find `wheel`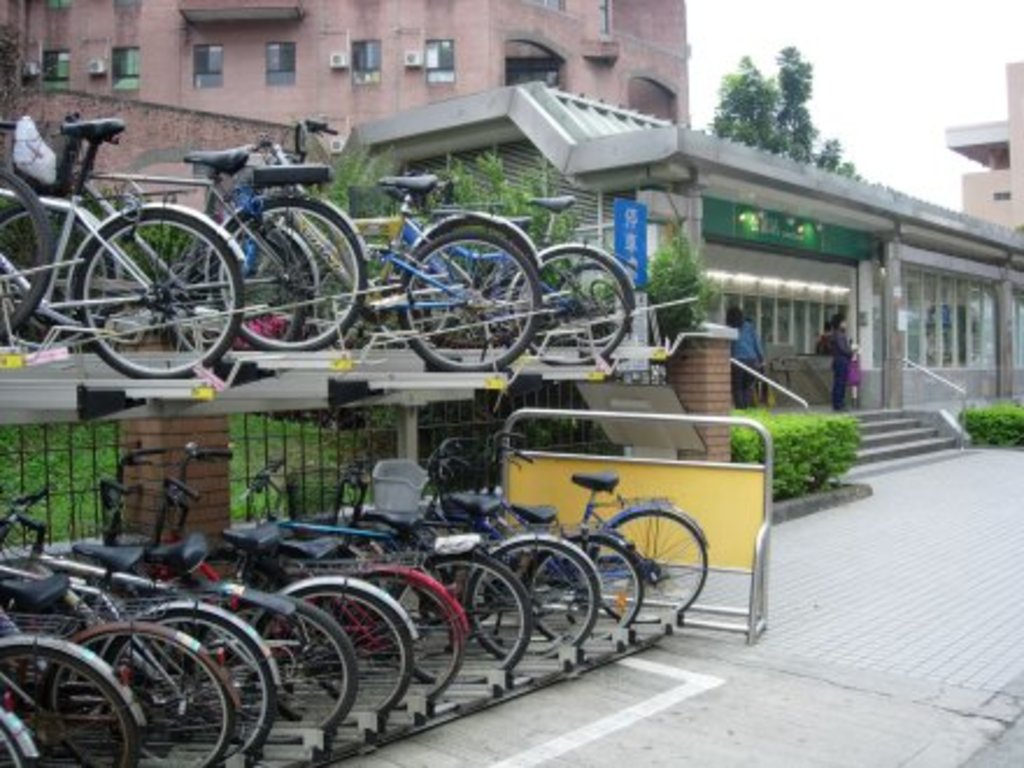
0/645/140/766
